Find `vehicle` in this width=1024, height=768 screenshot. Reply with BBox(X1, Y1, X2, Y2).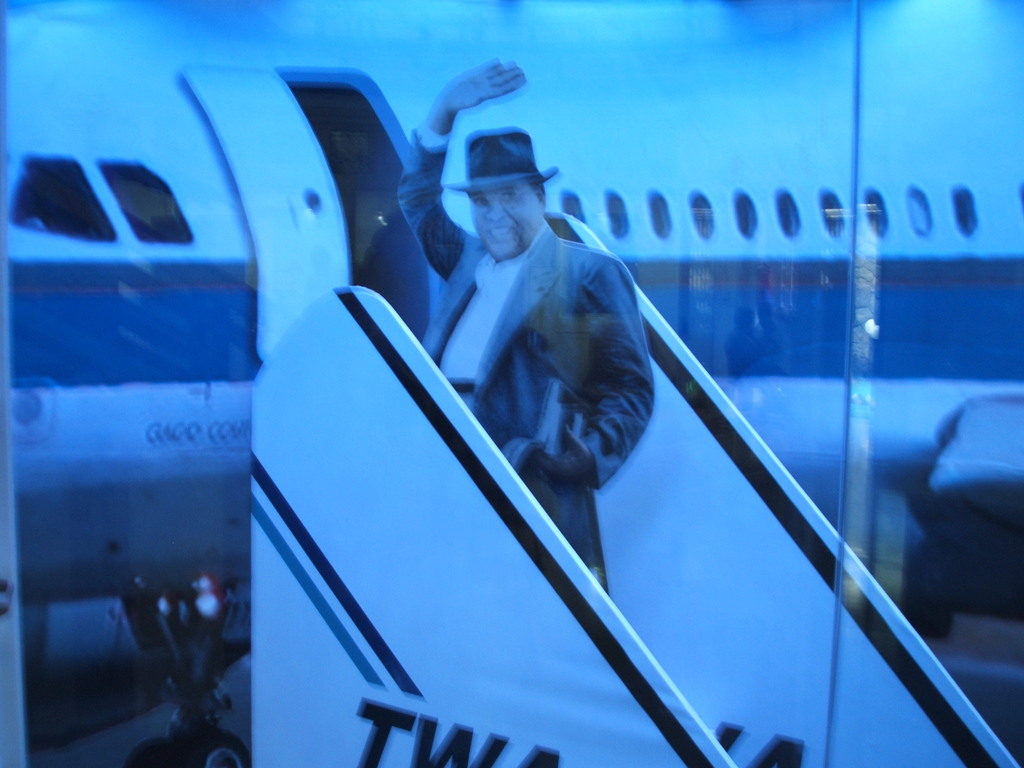
BBox(46, 143, 1023, 722).
